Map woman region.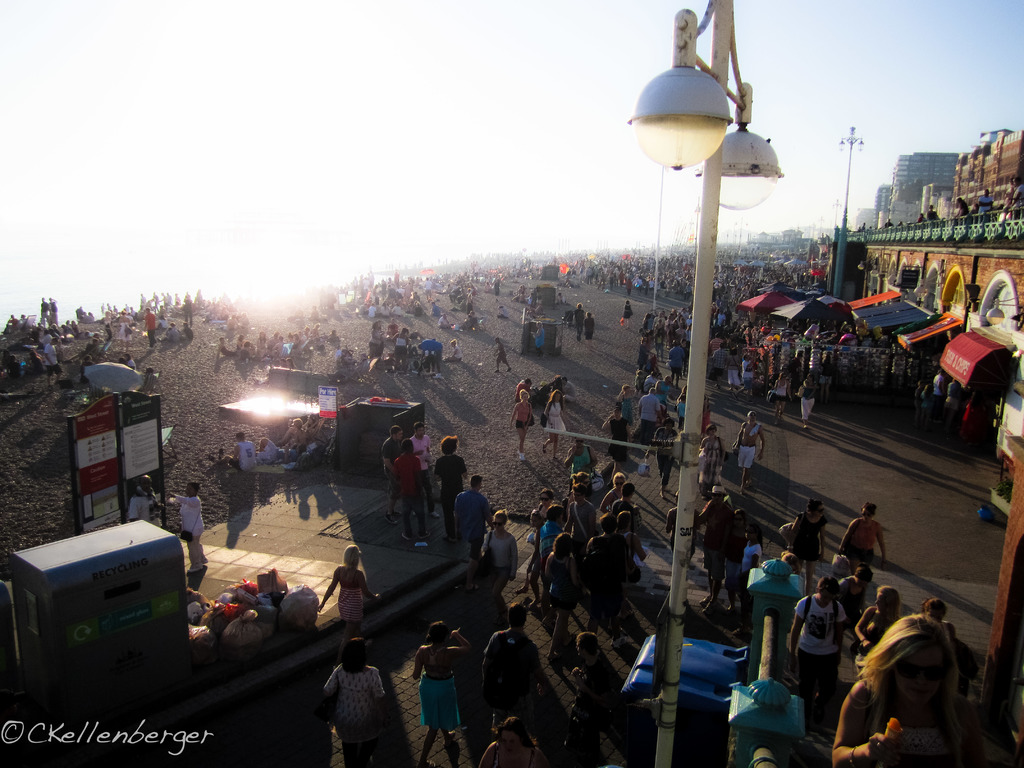
Mapped to {"x1": 584, "y1": 311, "x2": 596, "y2": 345}.
